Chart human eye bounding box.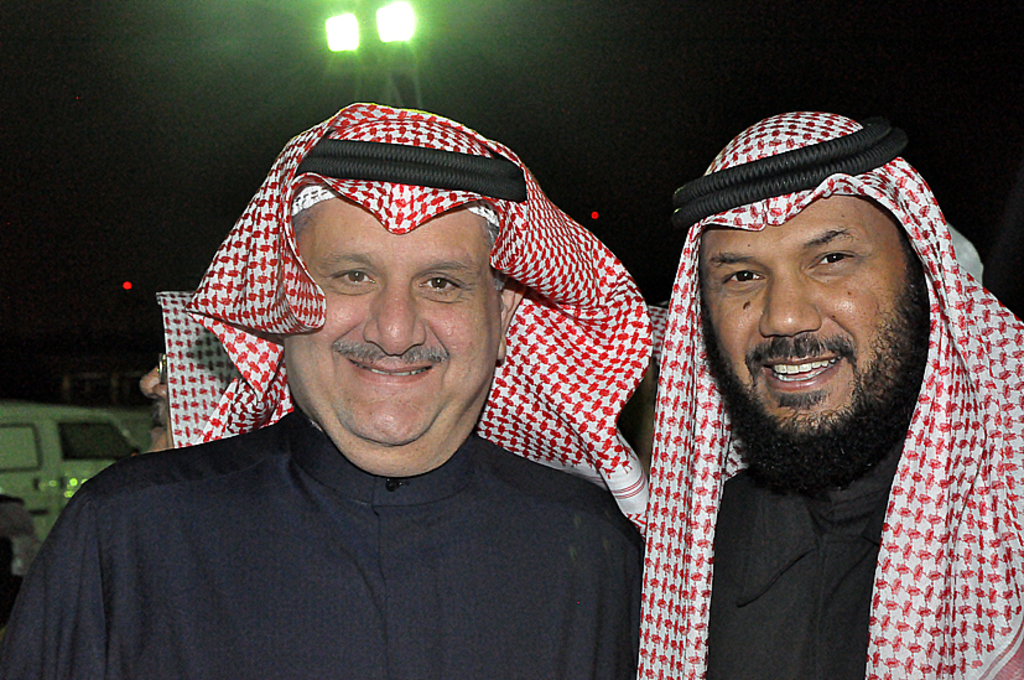
Charted: left=799, top=243, right=853, bottom=271.
